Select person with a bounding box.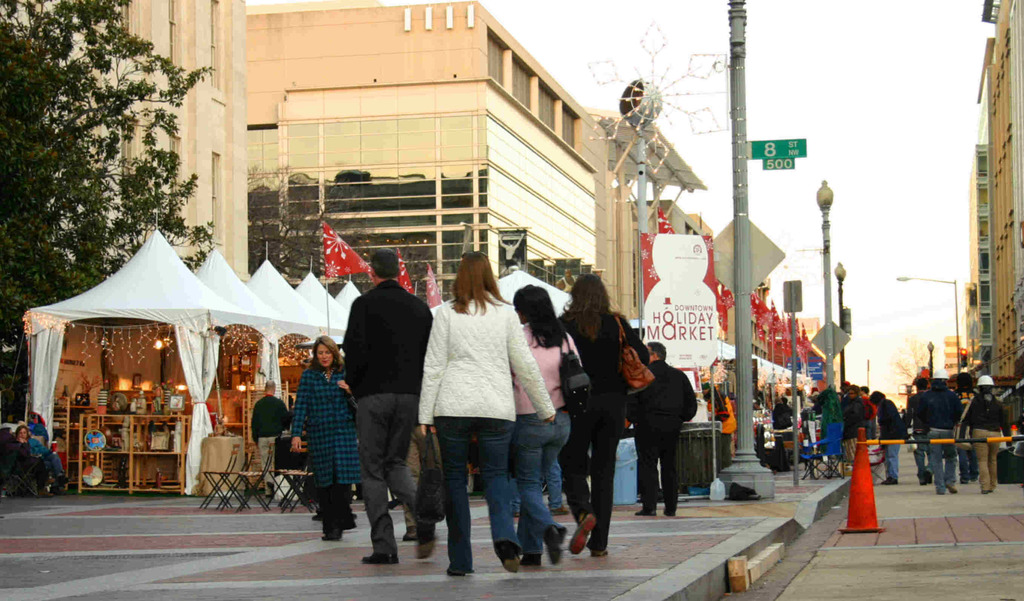
bbox=(627, 340, 701, 515).
